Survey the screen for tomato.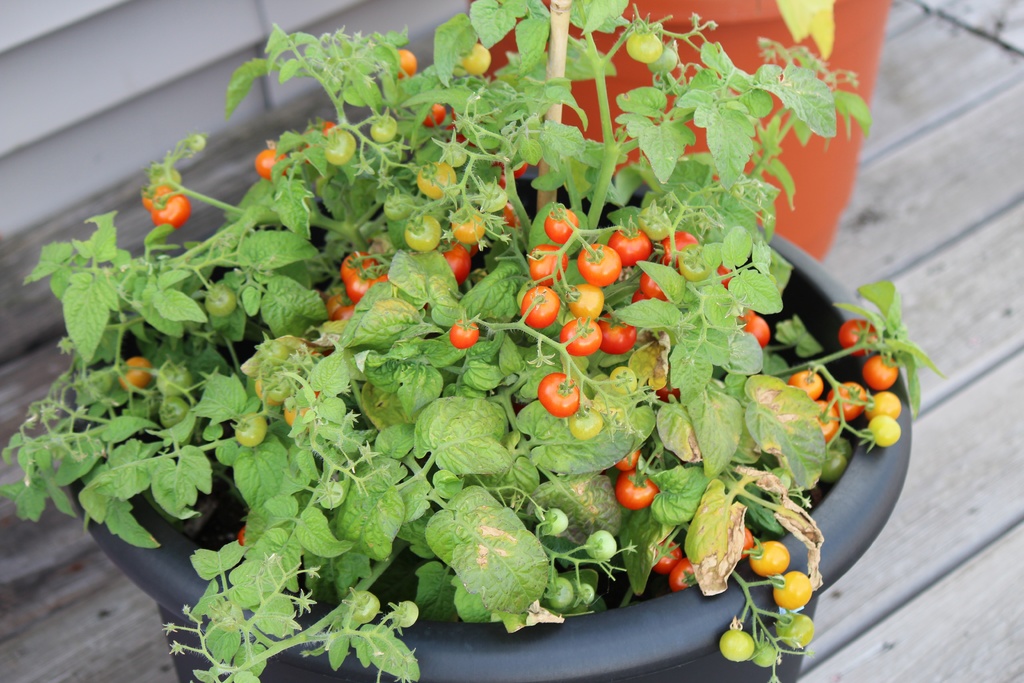
Survey found: <region>237, 529, 253, 544</region>.
